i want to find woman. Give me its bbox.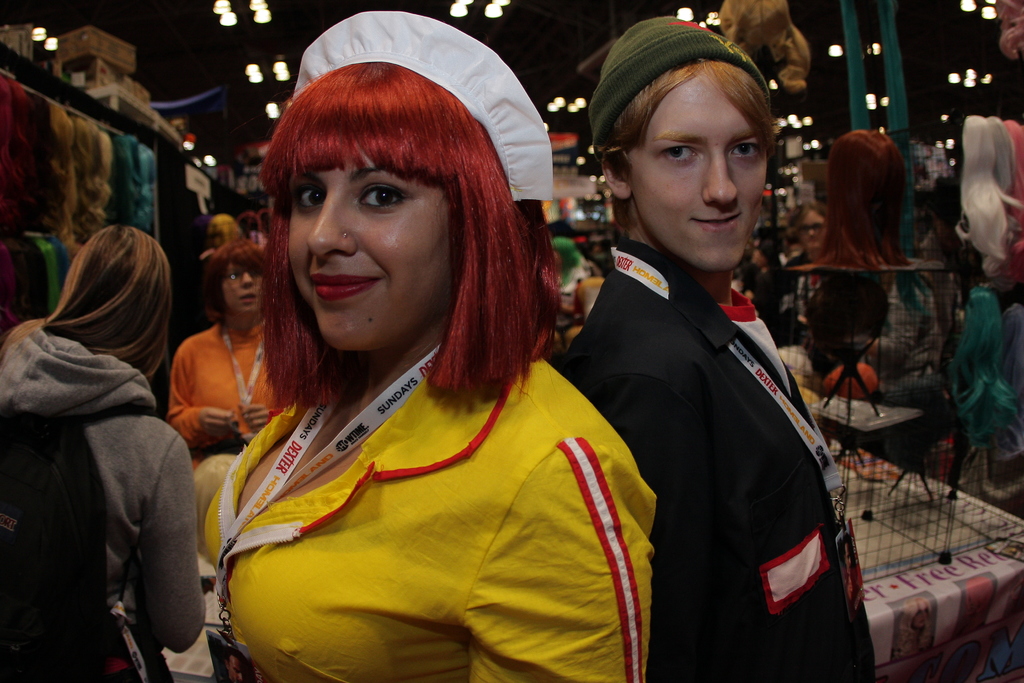
[0, 224, 207, 682].
